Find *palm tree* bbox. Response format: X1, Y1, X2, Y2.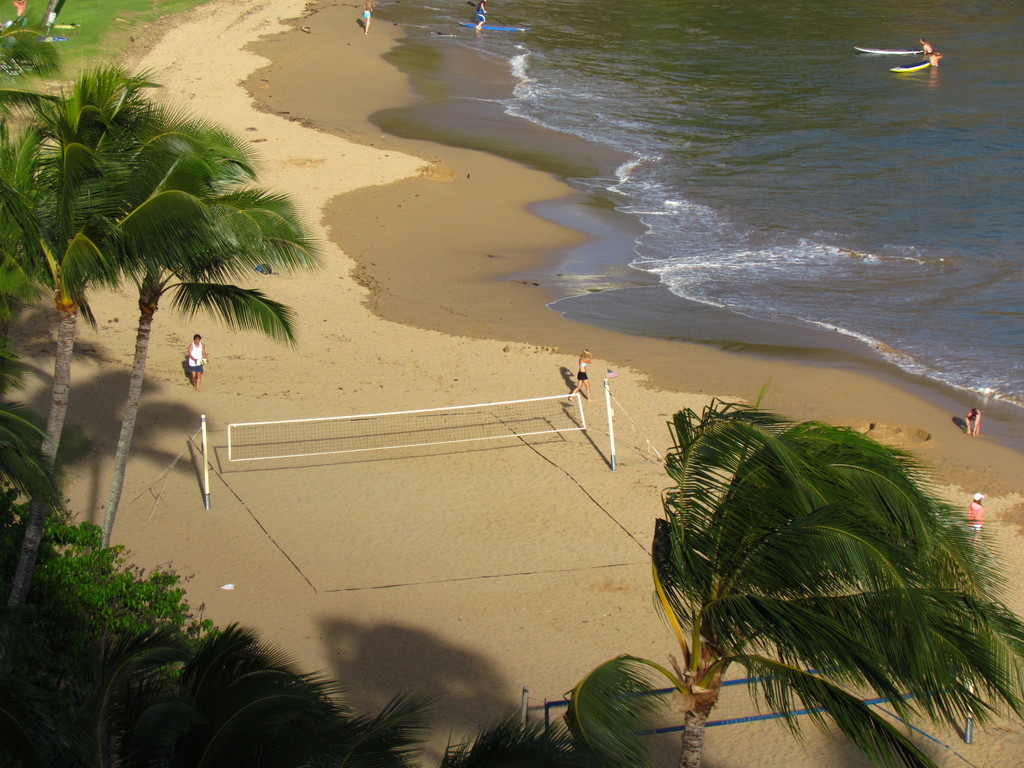
560, 371, 1023, 767.
